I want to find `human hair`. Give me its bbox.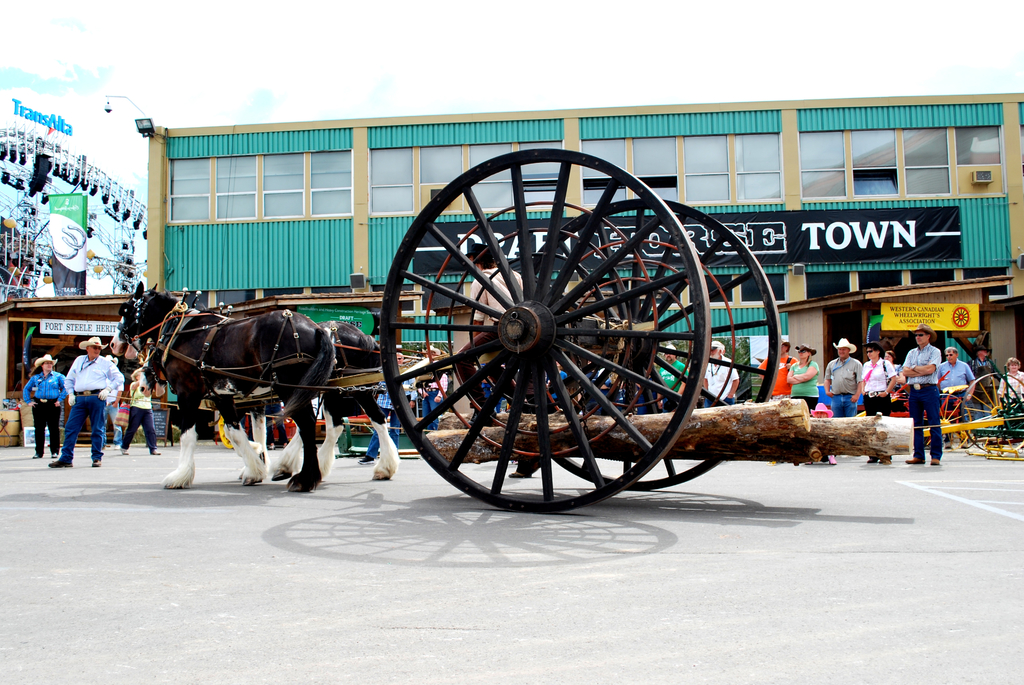
x1=1004, y1=356, x2=1020, y2=365.
